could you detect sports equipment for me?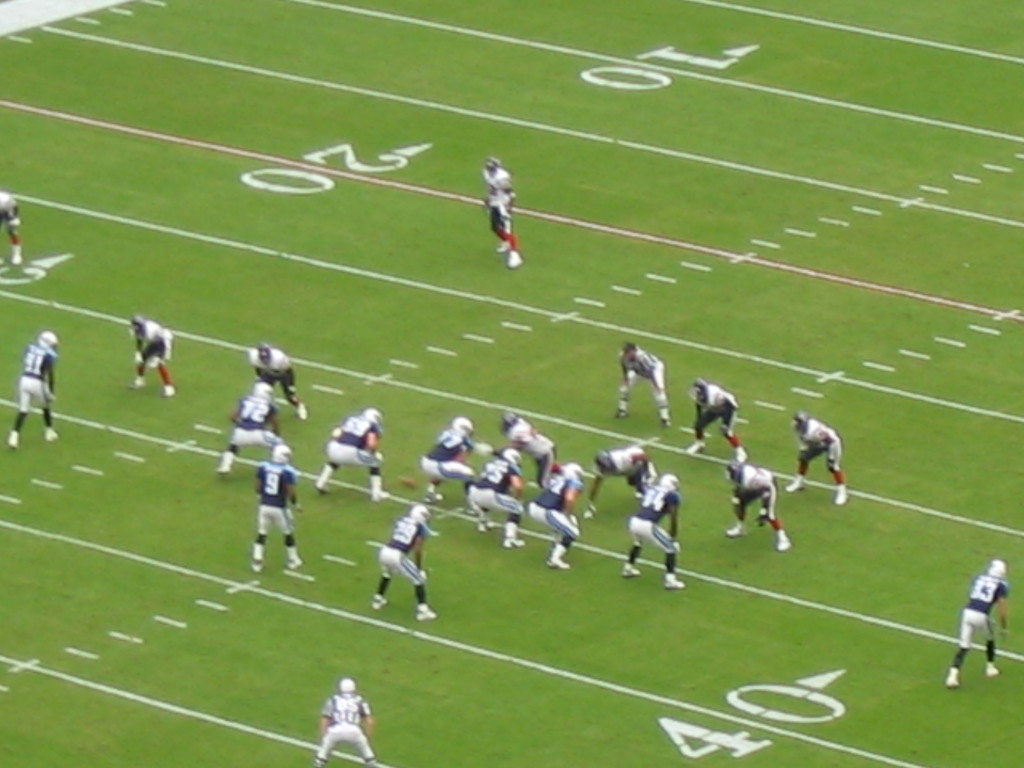
Detection result: <box>784,472,808,495</box>.
